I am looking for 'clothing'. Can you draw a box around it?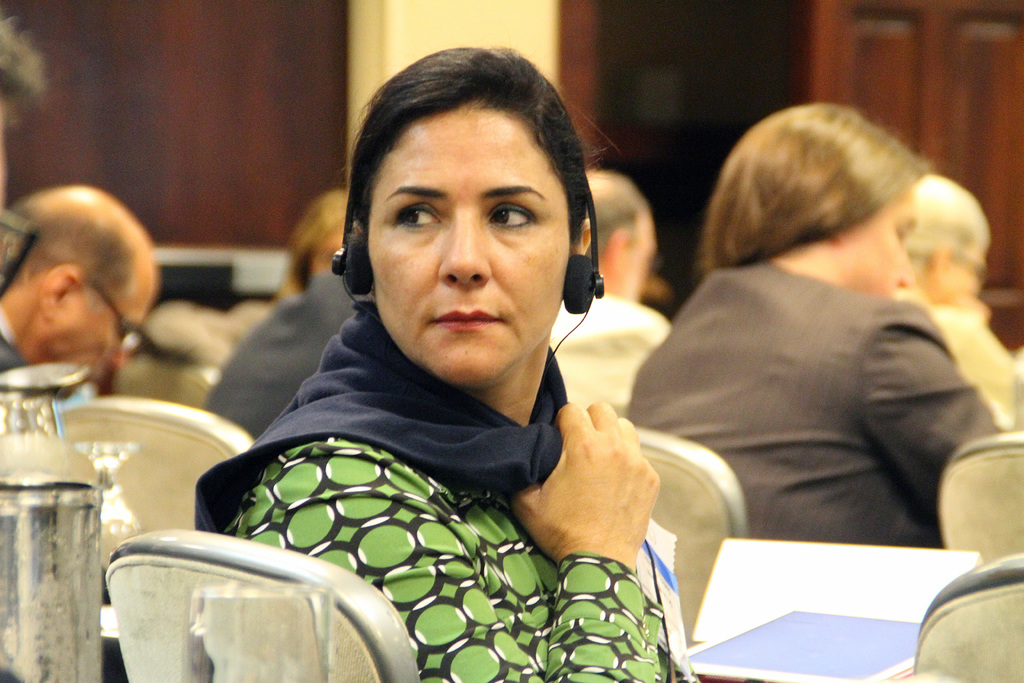
Sure, the bounding box is <bbox>196, 296, 702, 682</bbox>.
